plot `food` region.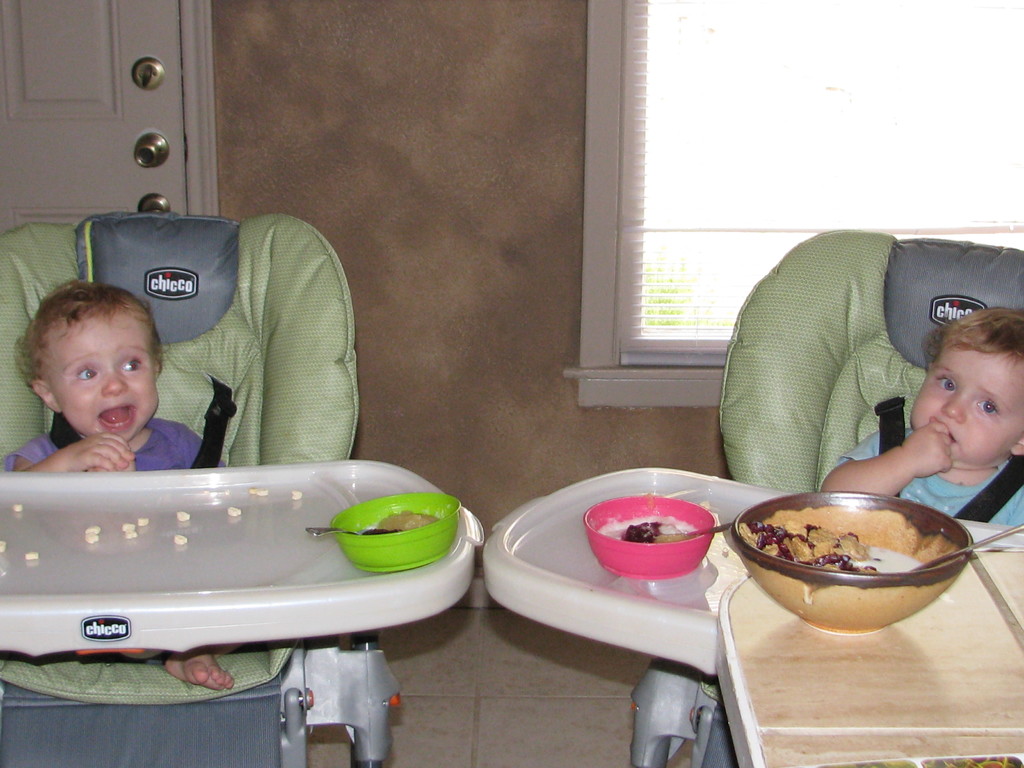
Plotted at box(595, 513, 703, 546).
